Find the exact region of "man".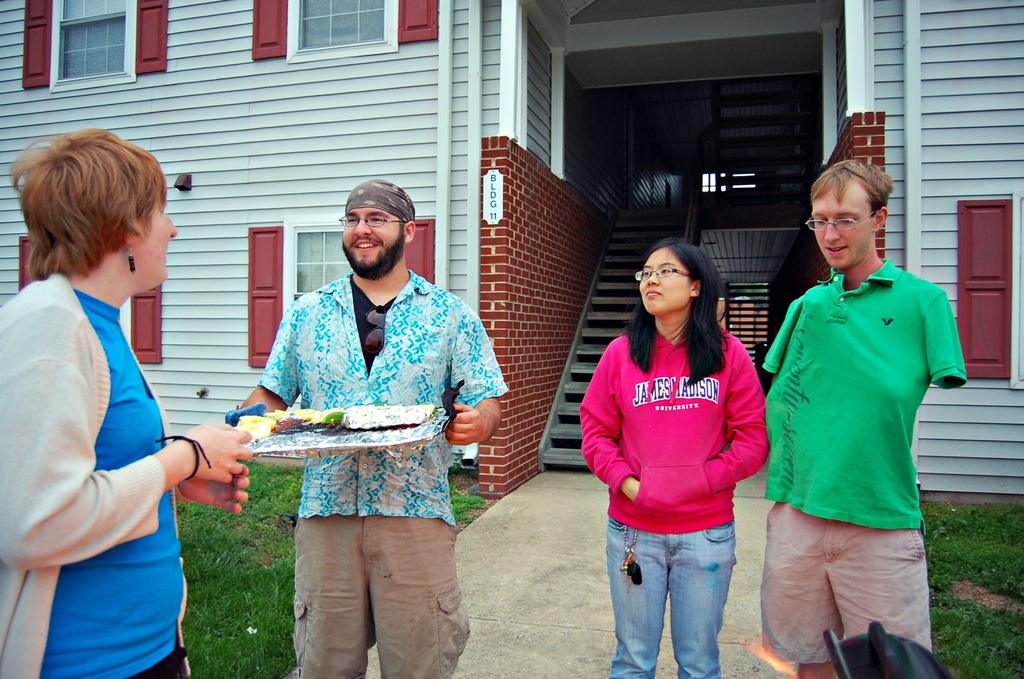
Exact region: Rect(232, 182, 523, 678).
